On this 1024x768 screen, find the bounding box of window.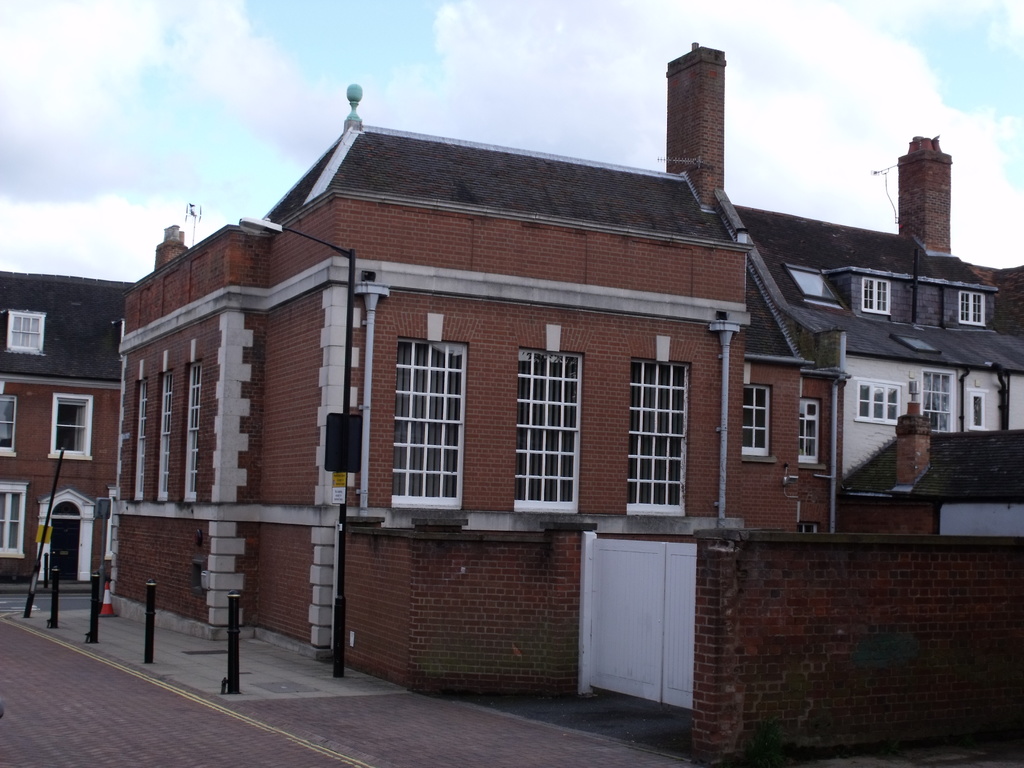
Bounding box: select_region(183, 360, 207, 499).
